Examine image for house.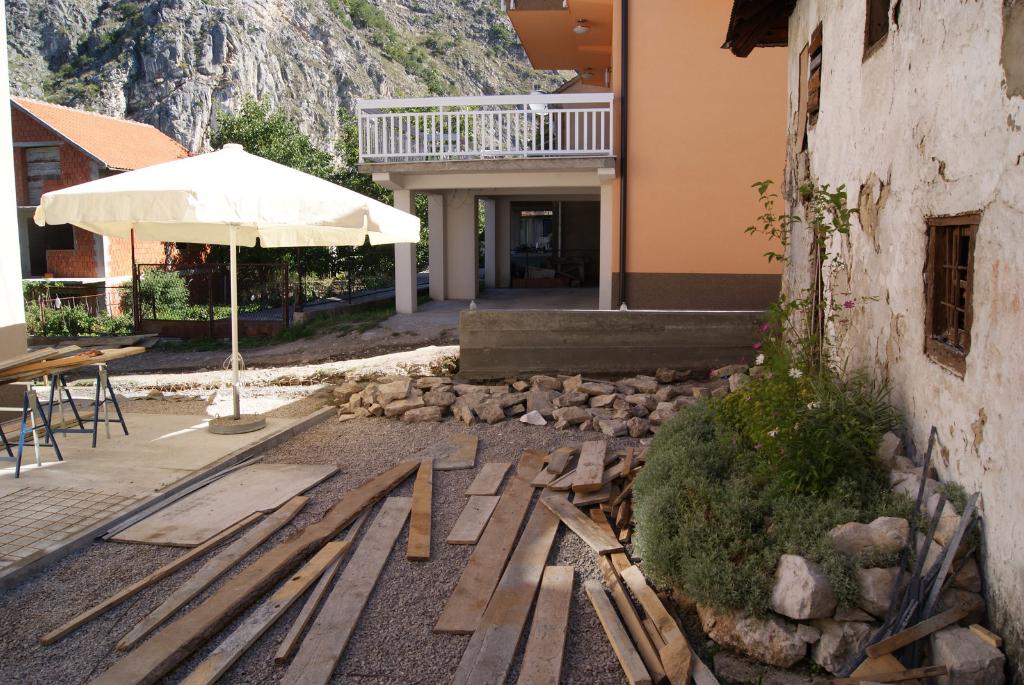
Examination result: <region>0, 100, 205, 319</region>.
